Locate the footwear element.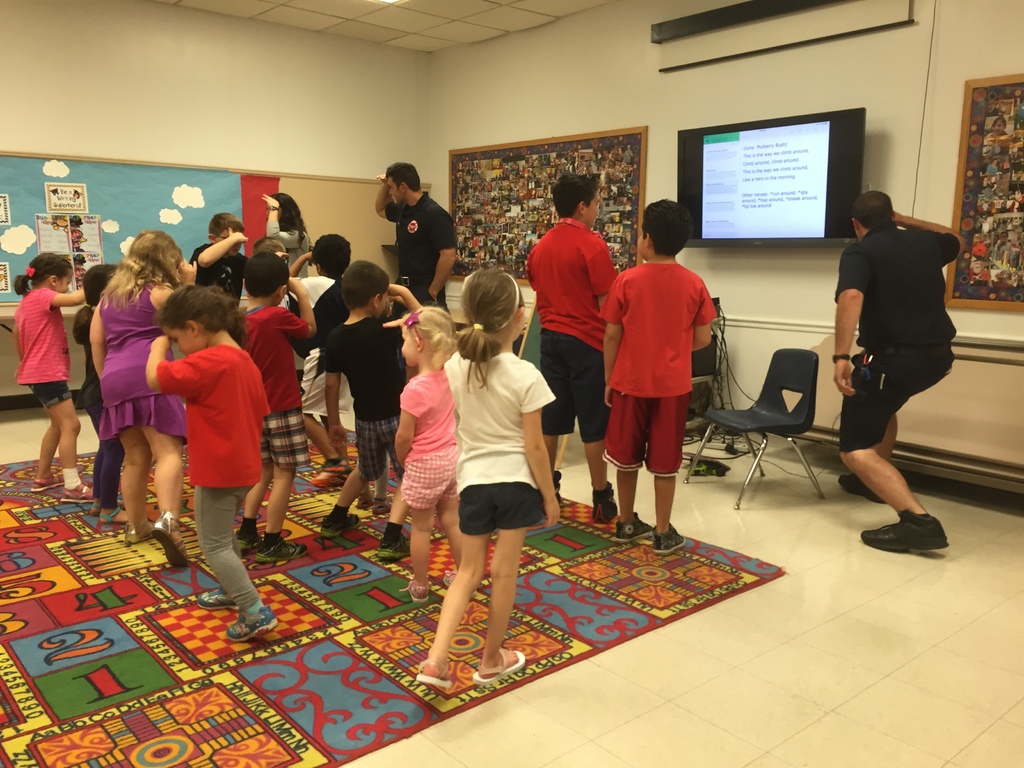
Element bbox: 234/528/262/556.
